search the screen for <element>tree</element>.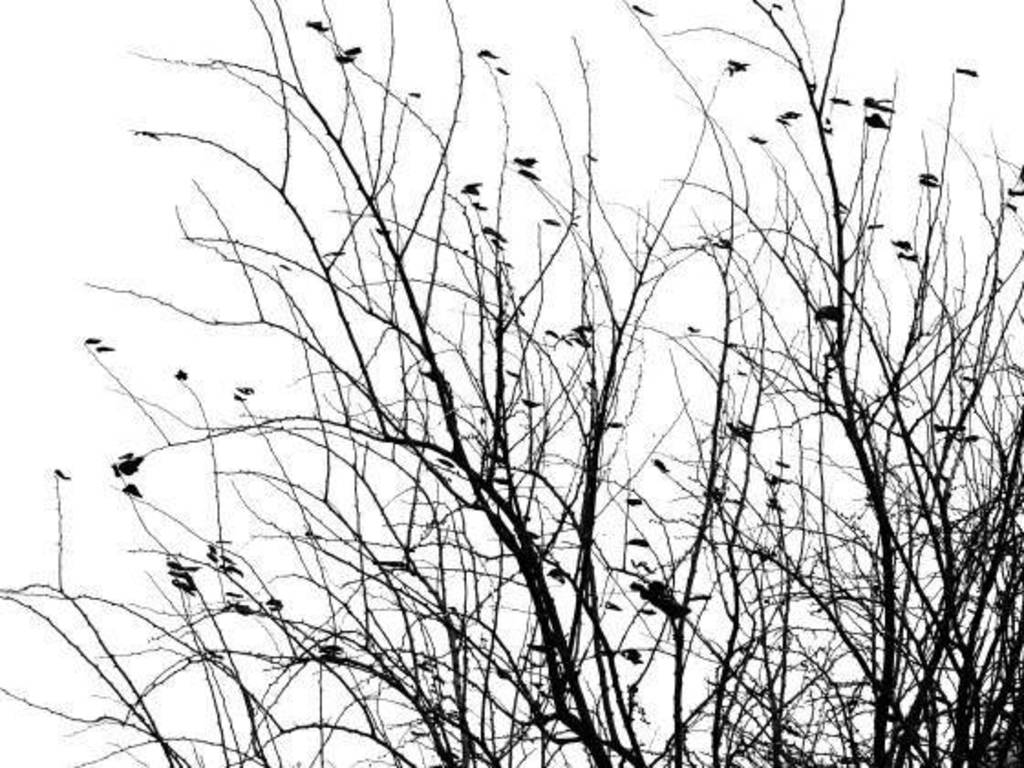
Found at <box>59,33,969,767</box>.
